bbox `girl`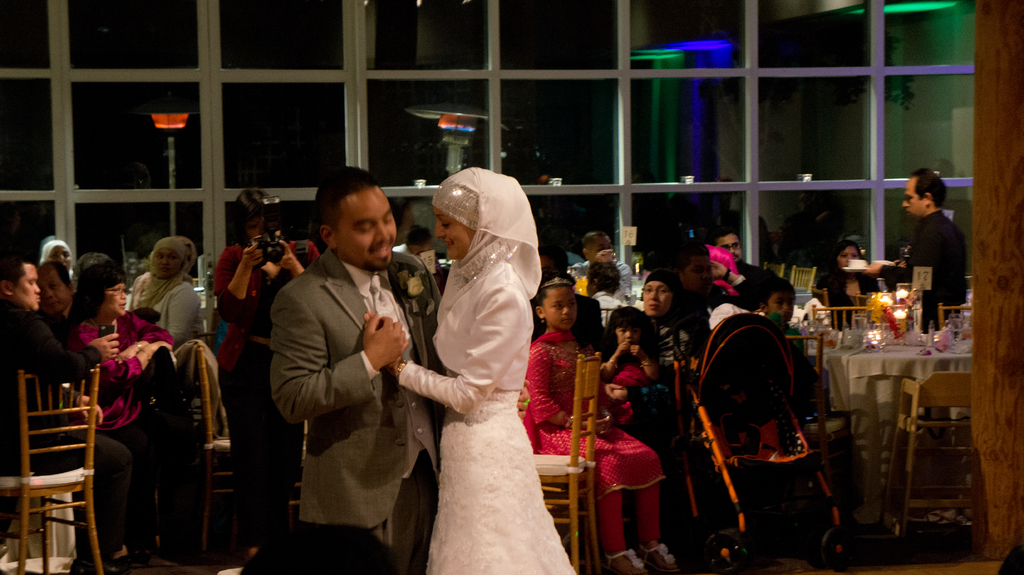
(631,262,696,398)
